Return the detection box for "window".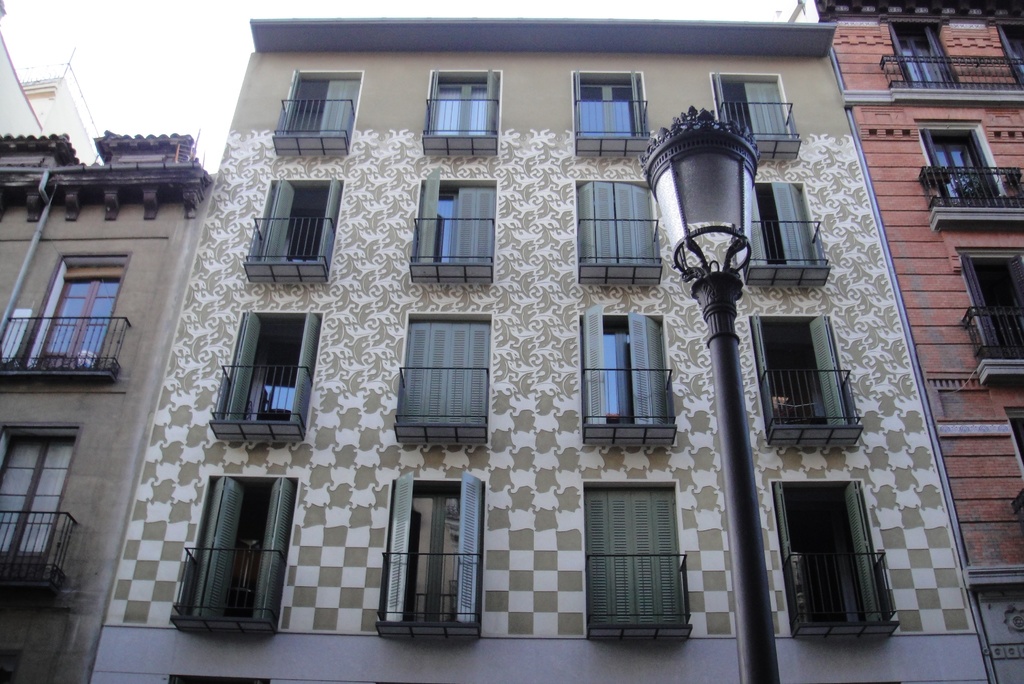
left=749, top=181, right=834, bottom=273.
